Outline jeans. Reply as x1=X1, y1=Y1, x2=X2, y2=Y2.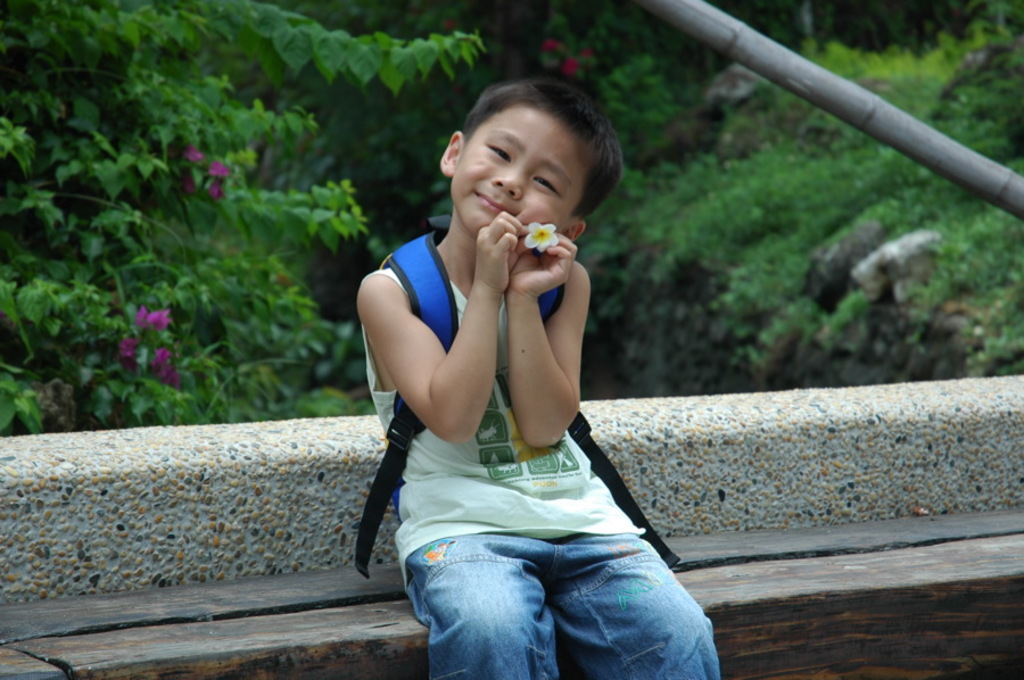
x1=400, y1=525, x2=724, y2=679.
